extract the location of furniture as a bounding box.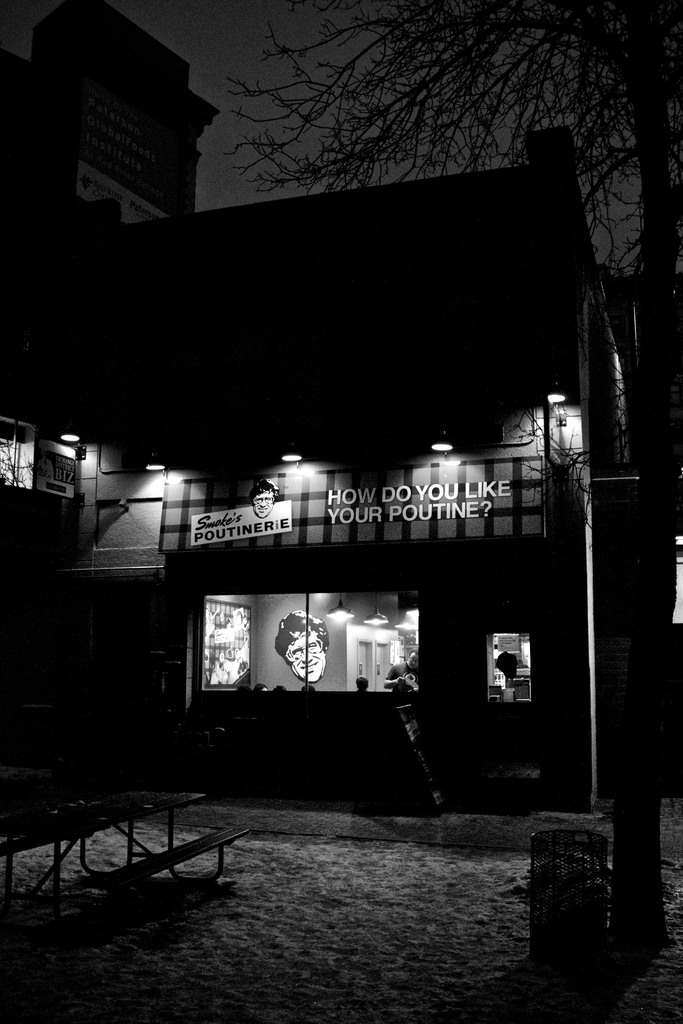
select_region(1, 784, 246, 886).
